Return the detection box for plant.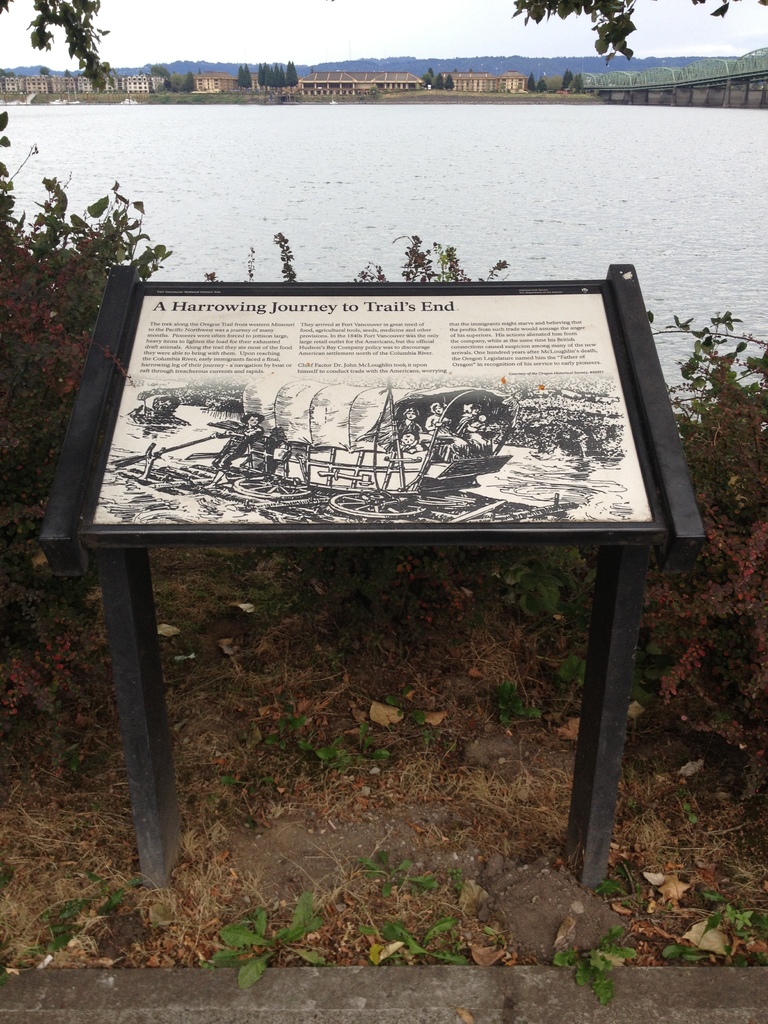
left=243, top=818, right=255, bottom=830.
